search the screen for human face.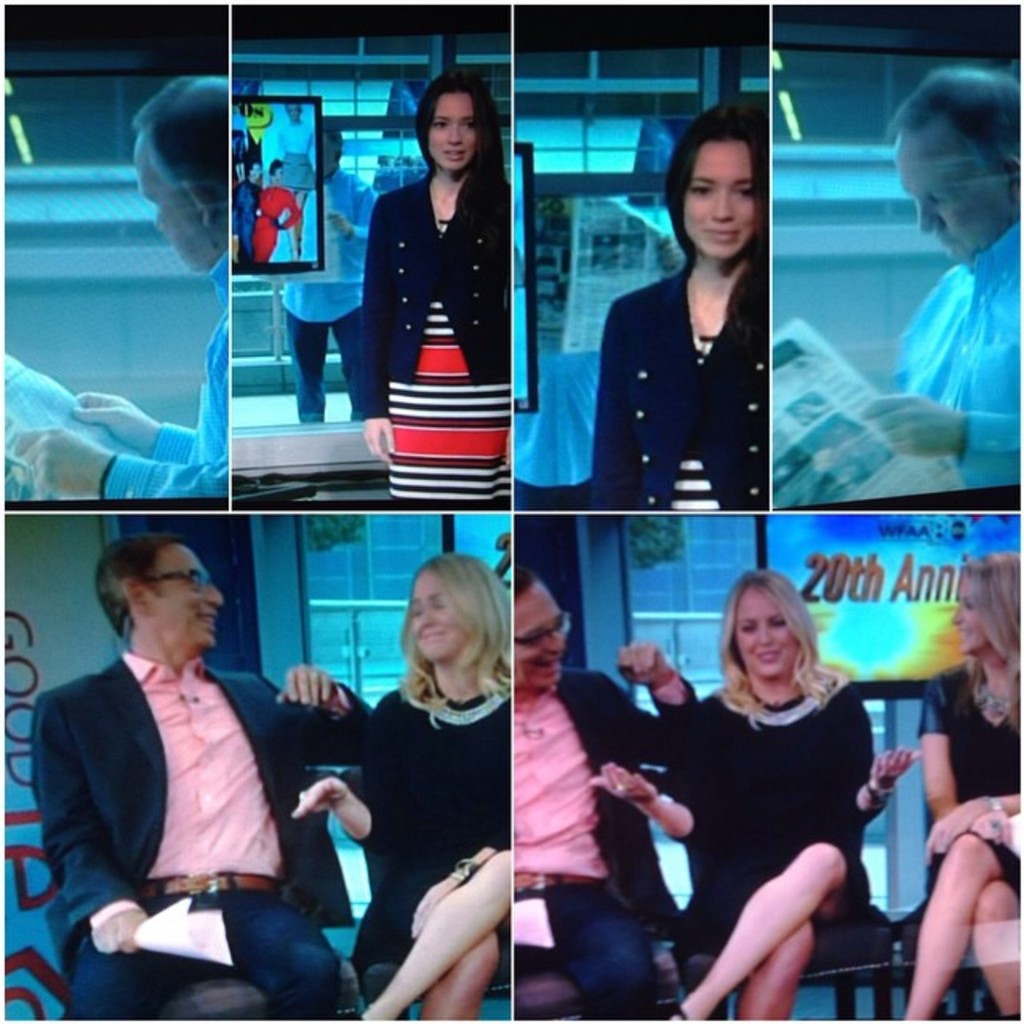
Found at l=890, t=117, r=1006, b=262.
